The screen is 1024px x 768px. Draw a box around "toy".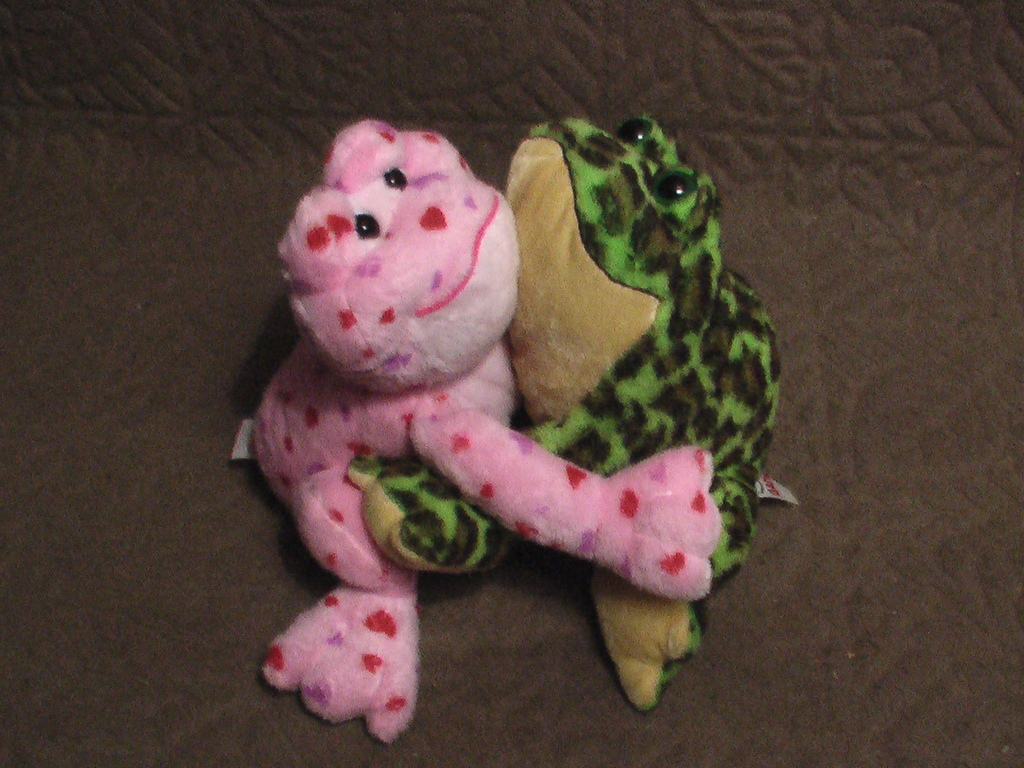
l=218, t=86, r=737, b=728.
